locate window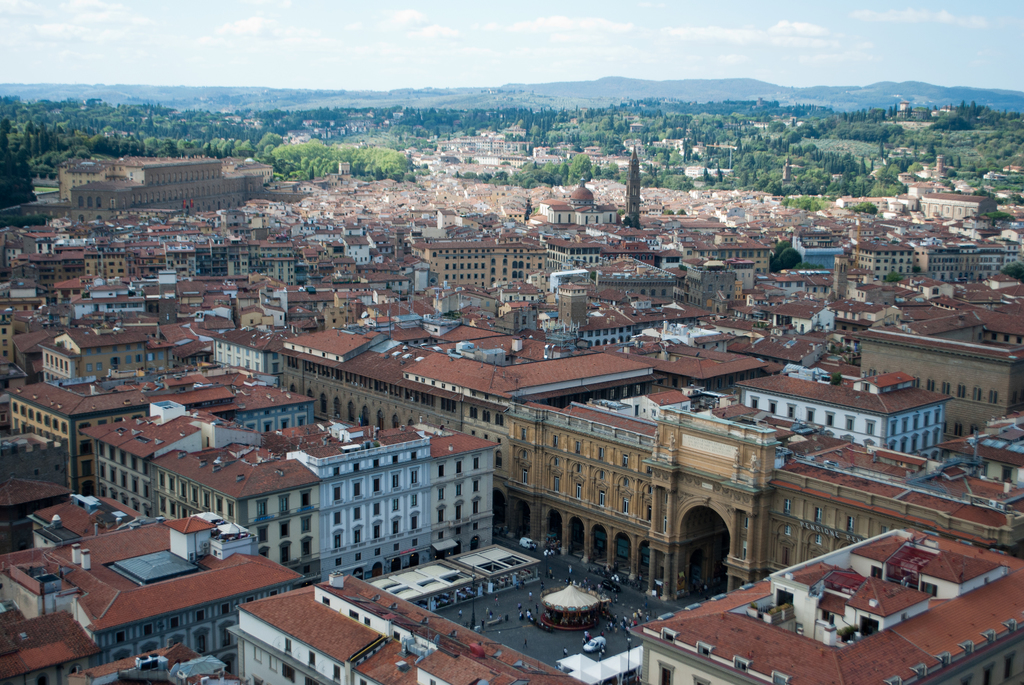
[771,404,772,410]
